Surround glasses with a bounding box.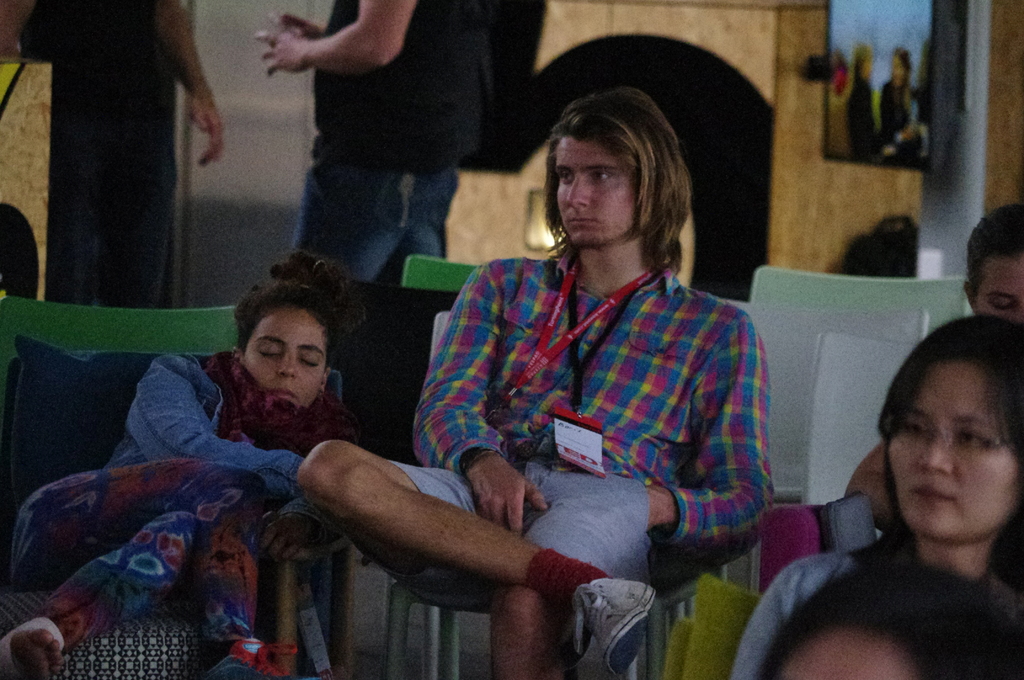
BBox(879, 416, 1011, 455).
